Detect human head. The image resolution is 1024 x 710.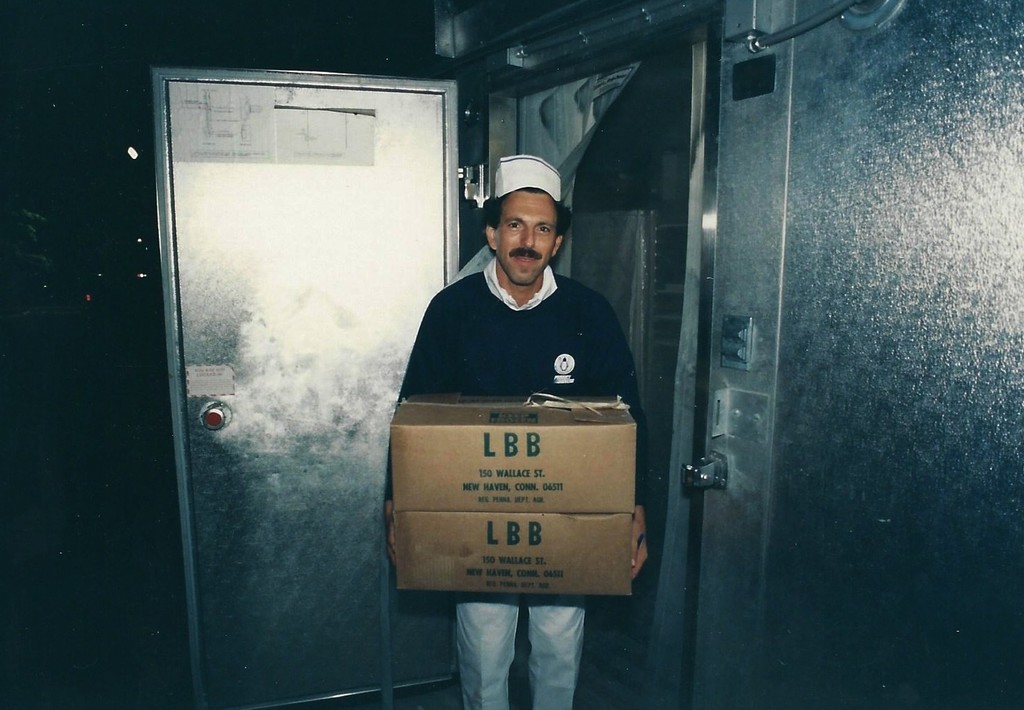
rect(470, 152, 567, 291).
